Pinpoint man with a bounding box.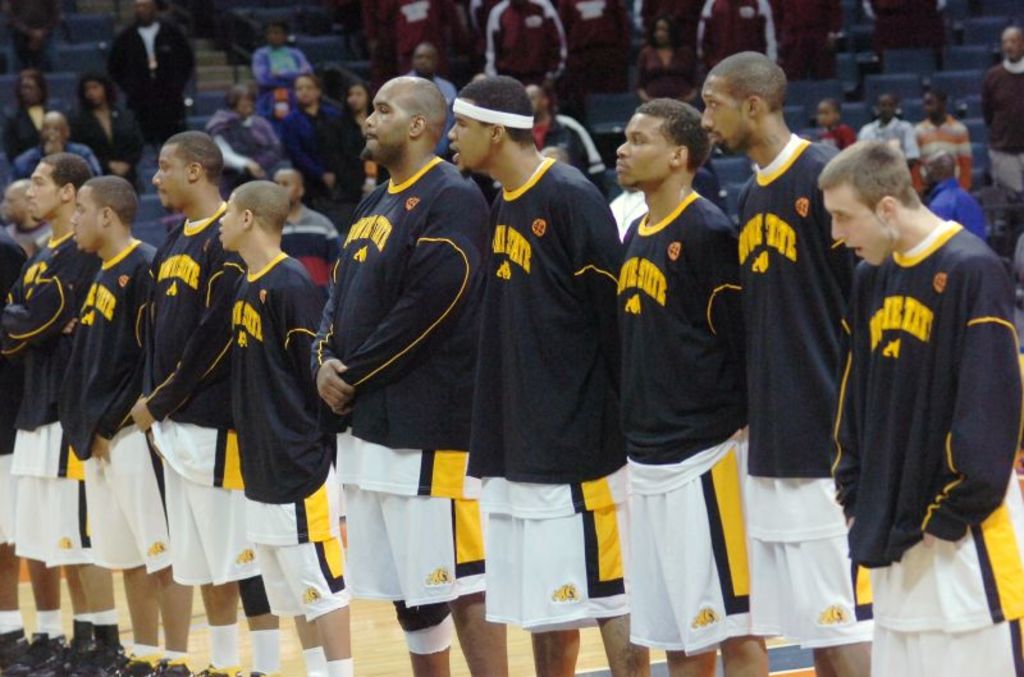
<box>113,0,201,154</box>.
